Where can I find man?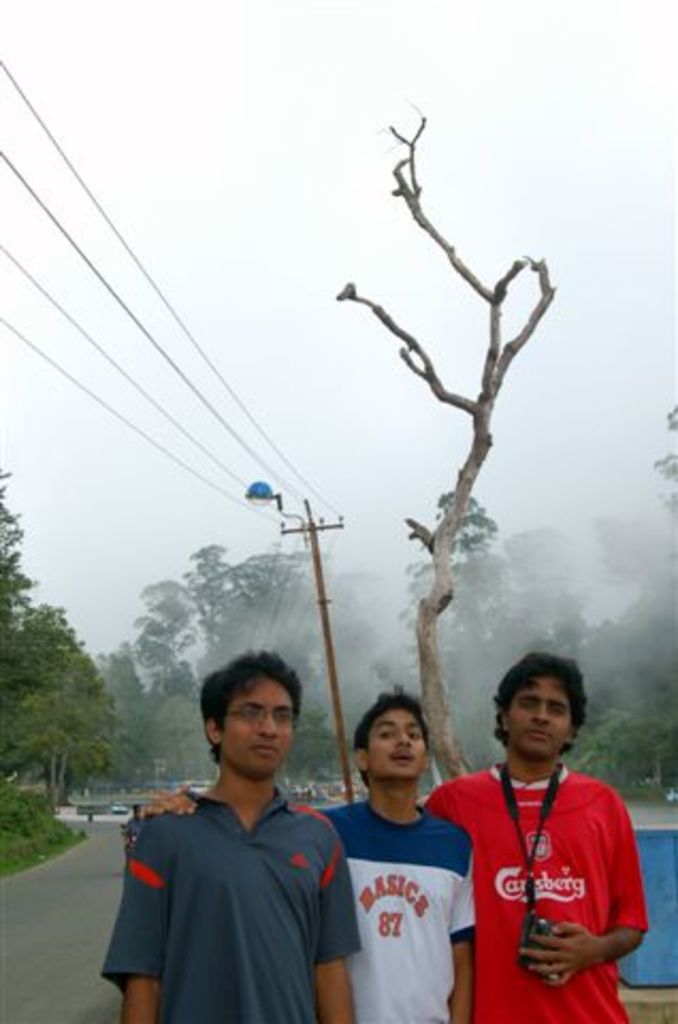
You can find it at select_region(104, 642, 369, 1022).
